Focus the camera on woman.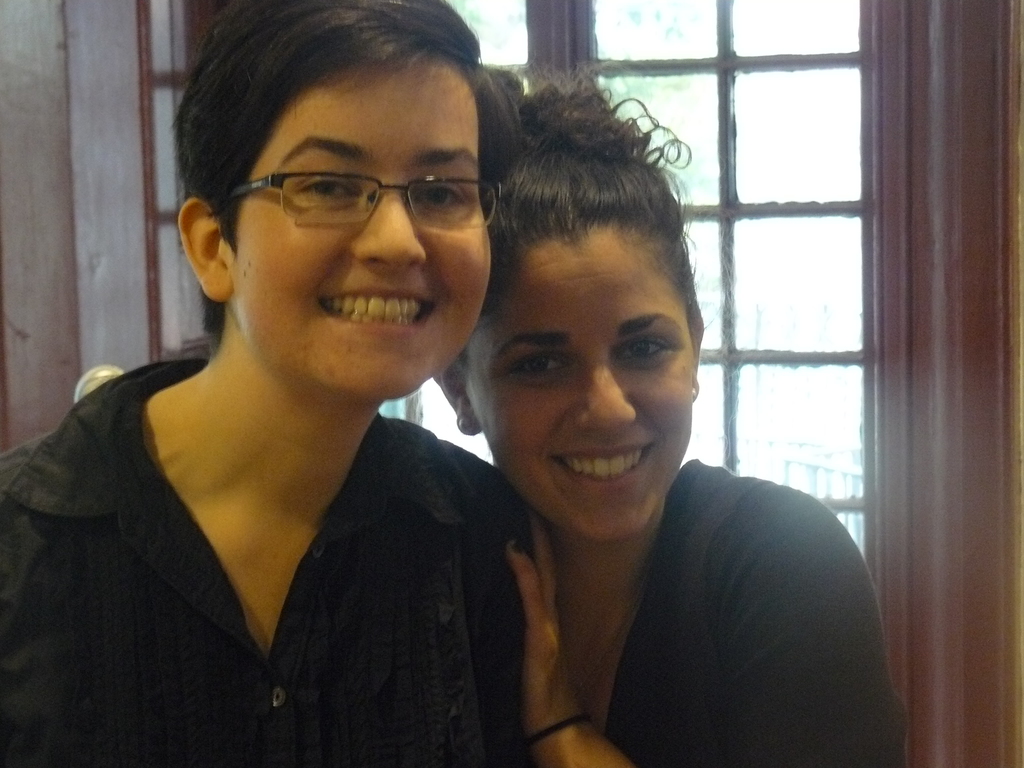
Focus region: <region>16, 42, 648, 751</region>.
